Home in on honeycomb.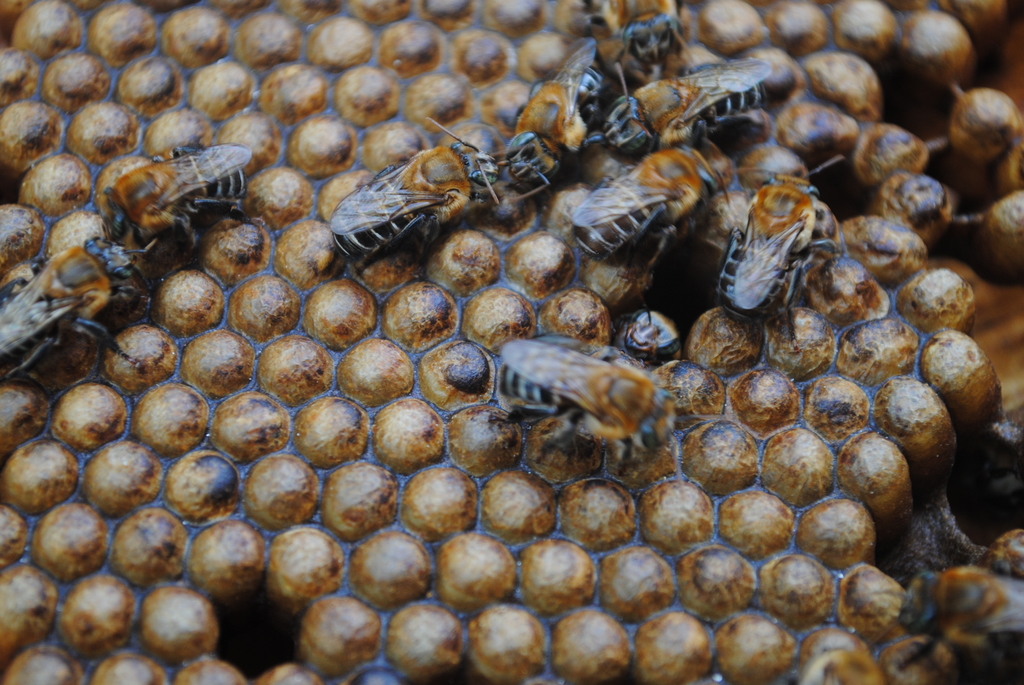
Homed in at x1=0 y1=0 x2=1023 y2=677.
